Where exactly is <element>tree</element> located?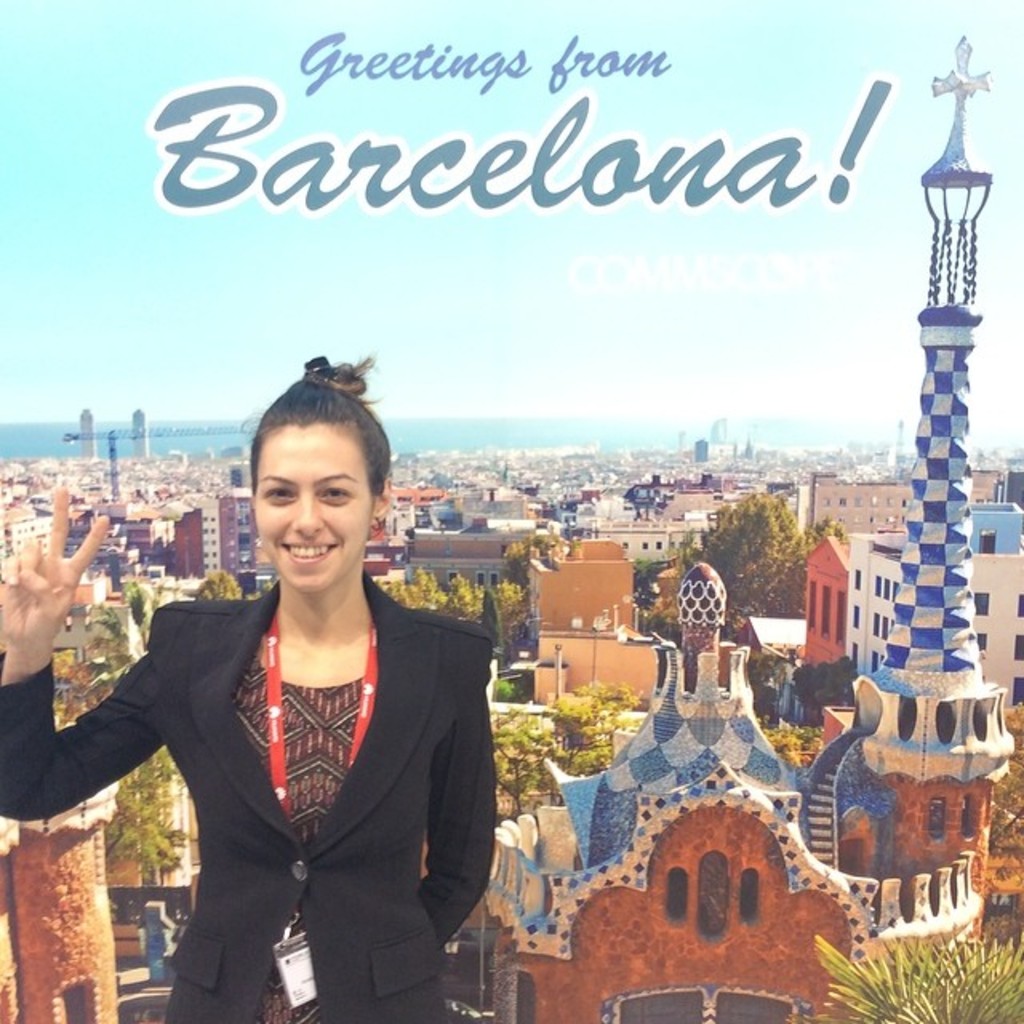
Its bounding box is left=802, top=926, right=1022, bottom=1022.
